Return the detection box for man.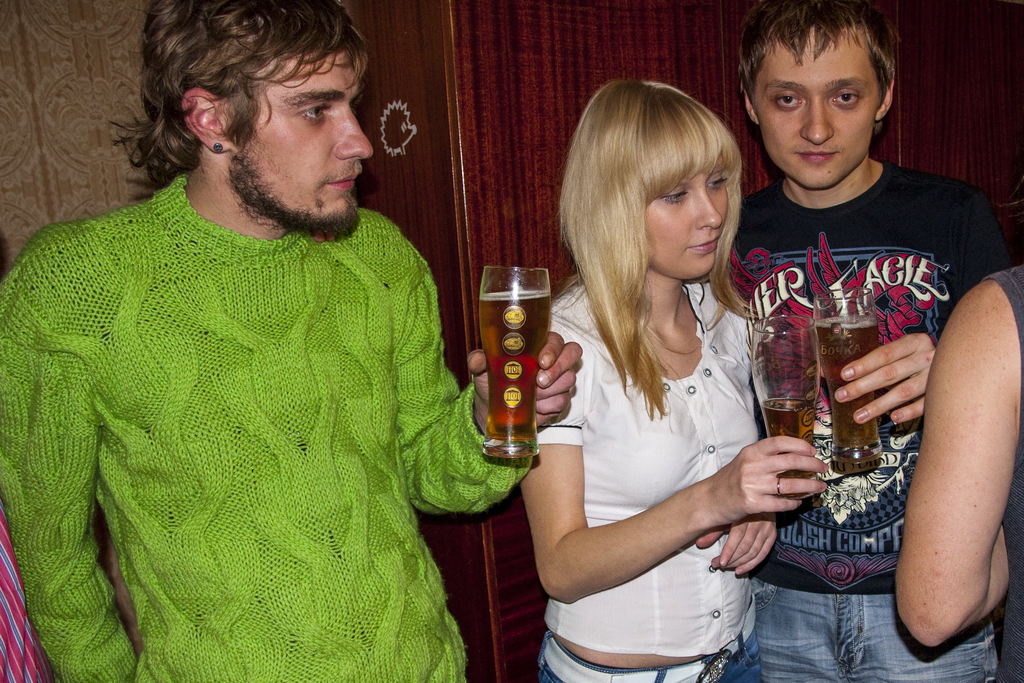
pyautogui.locateOnScreen(741, 0, 1023, 682).
